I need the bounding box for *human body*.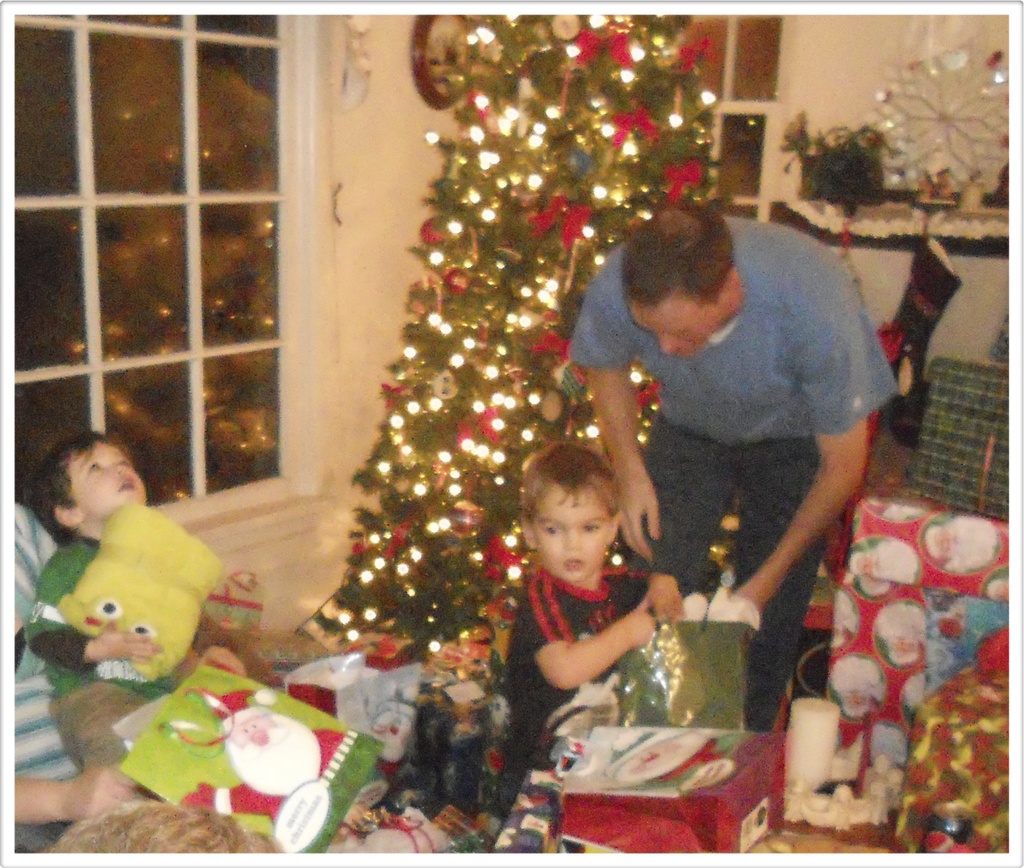
Here it is: (578, 195, 902, 708).
